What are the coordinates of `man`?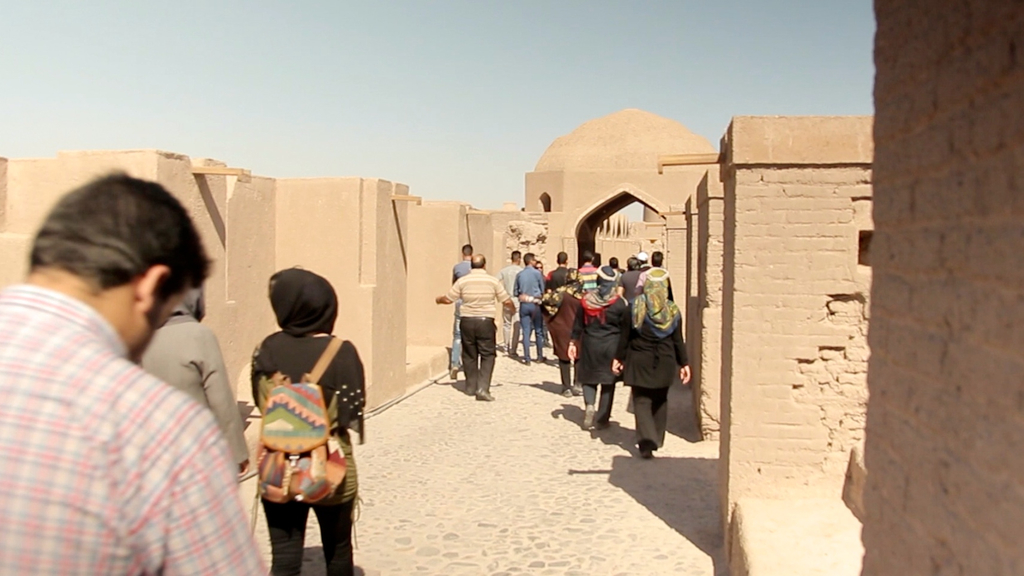
Rect(639, 252, 652, 270).
